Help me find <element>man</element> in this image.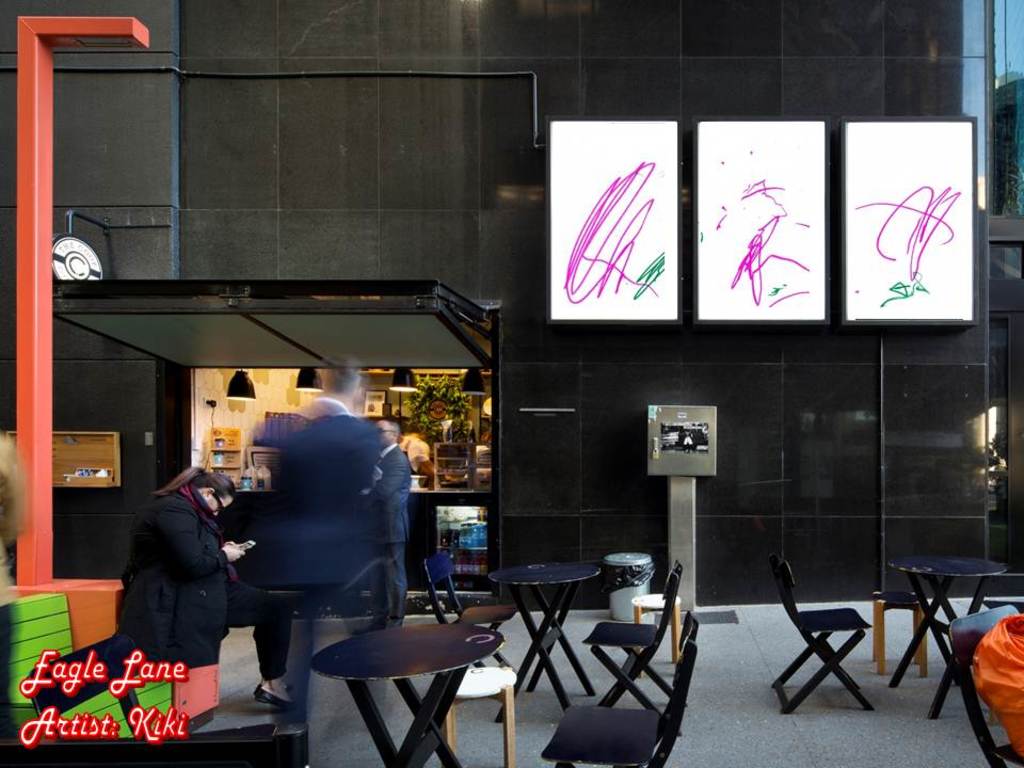
Found it: (left=352, top=416, right=416, bottom=633).
